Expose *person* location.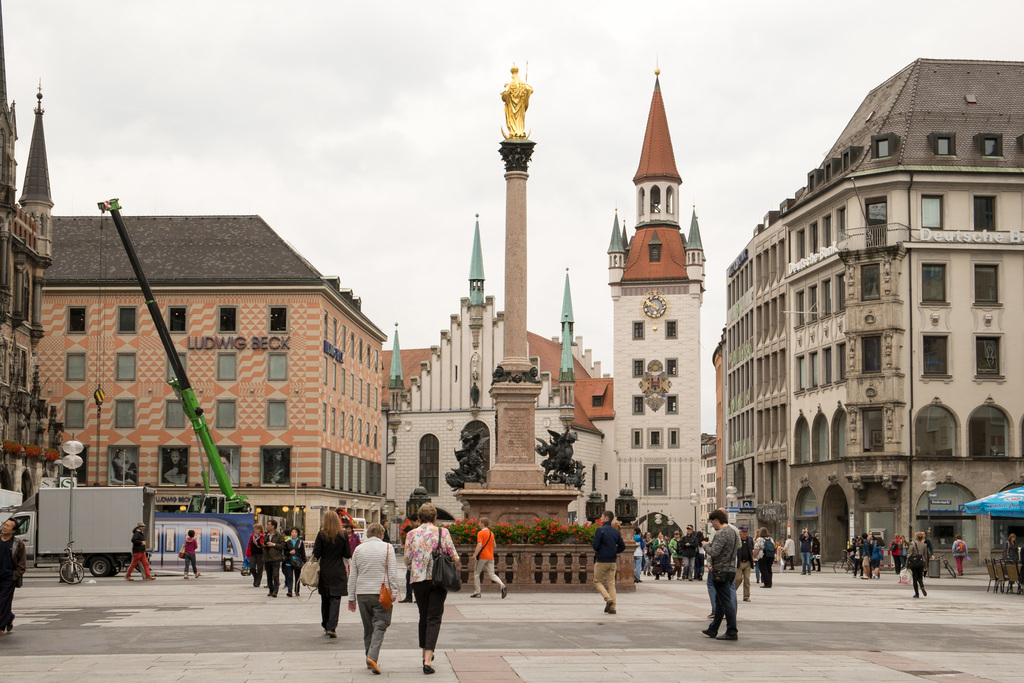
Exposed at bbox=[126, 520, 157, 582].
